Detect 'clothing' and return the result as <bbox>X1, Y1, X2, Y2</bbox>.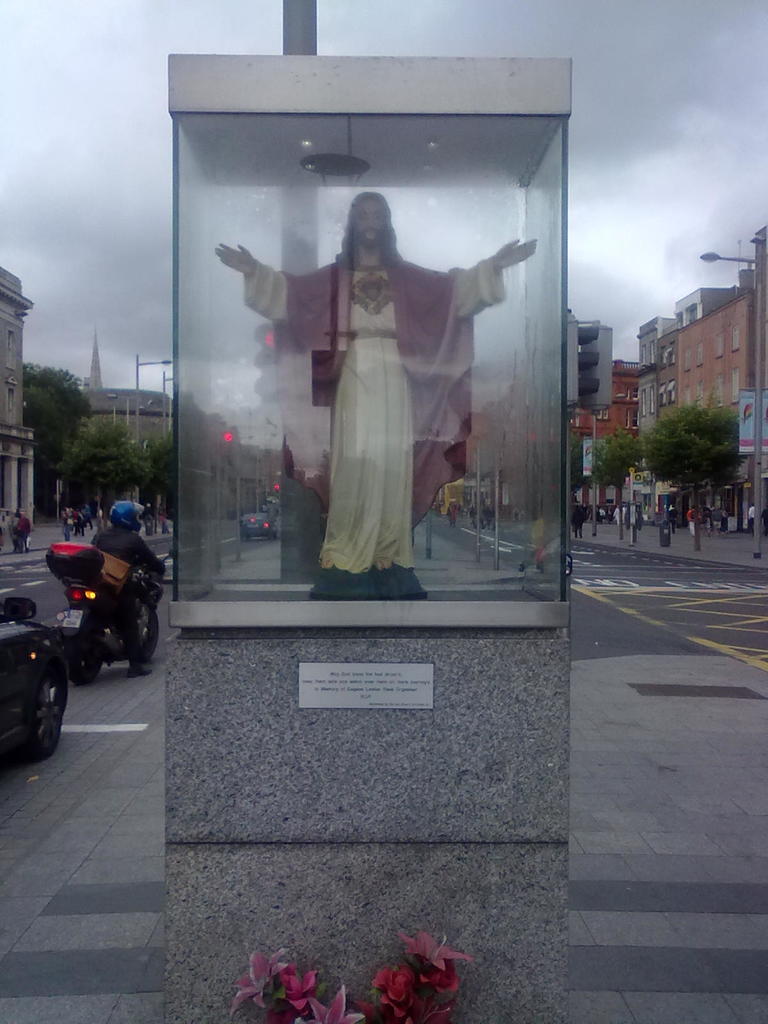
<bbox>89, 530, 171, 573</bbox>.
